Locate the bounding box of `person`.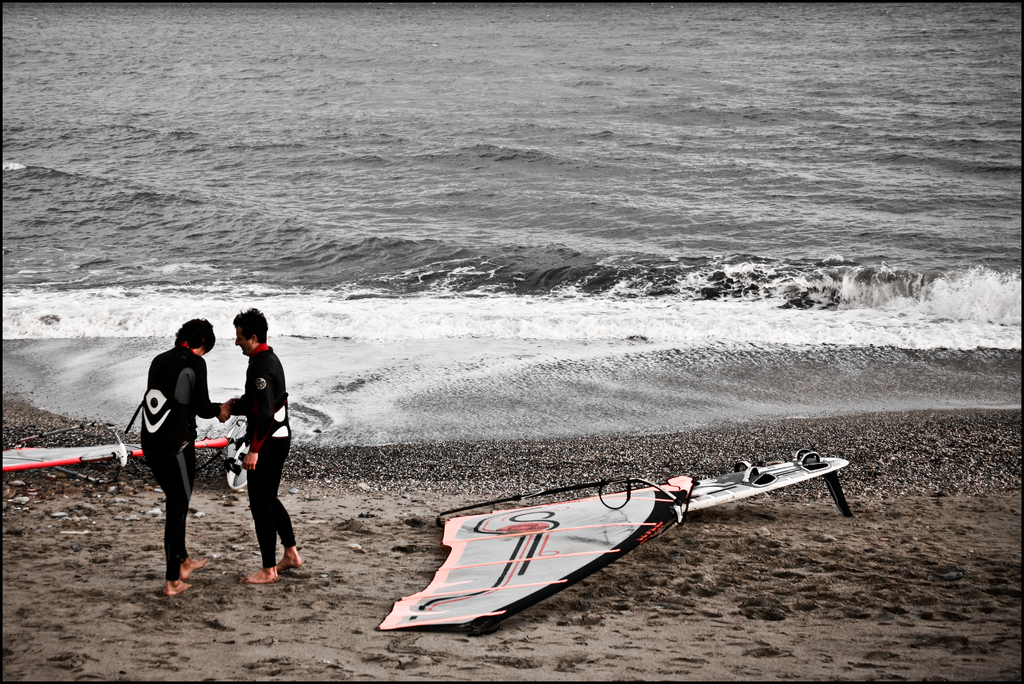
Bounding box: [220,303,301,587].
